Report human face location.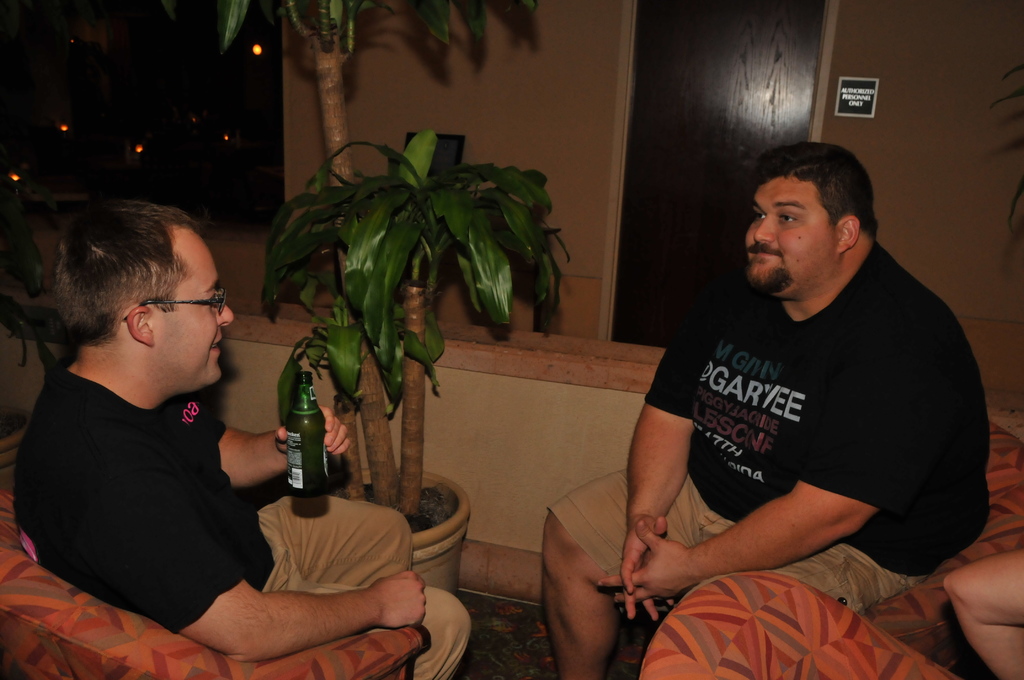
Report: {"x1": 152, "y1": 234, "x2": 233, "y2": 378}.
